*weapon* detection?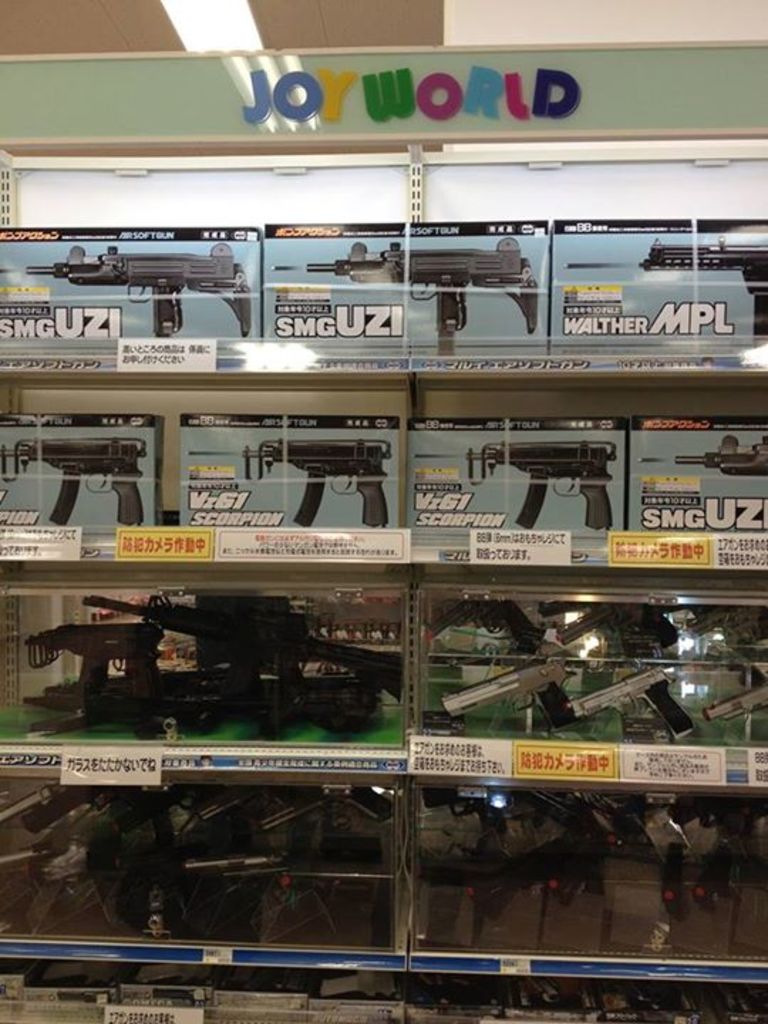
[left=434, top=653, right=583, bottom=735]
